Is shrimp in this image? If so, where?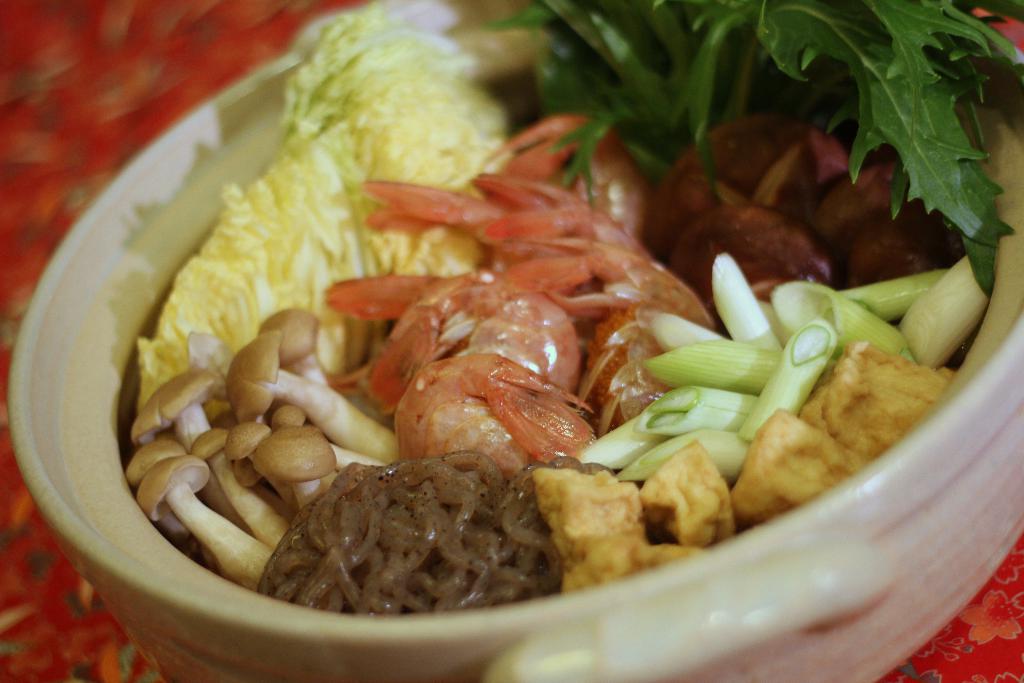
Yes, at x1=471 y1=111 x2=710 y2=425.
